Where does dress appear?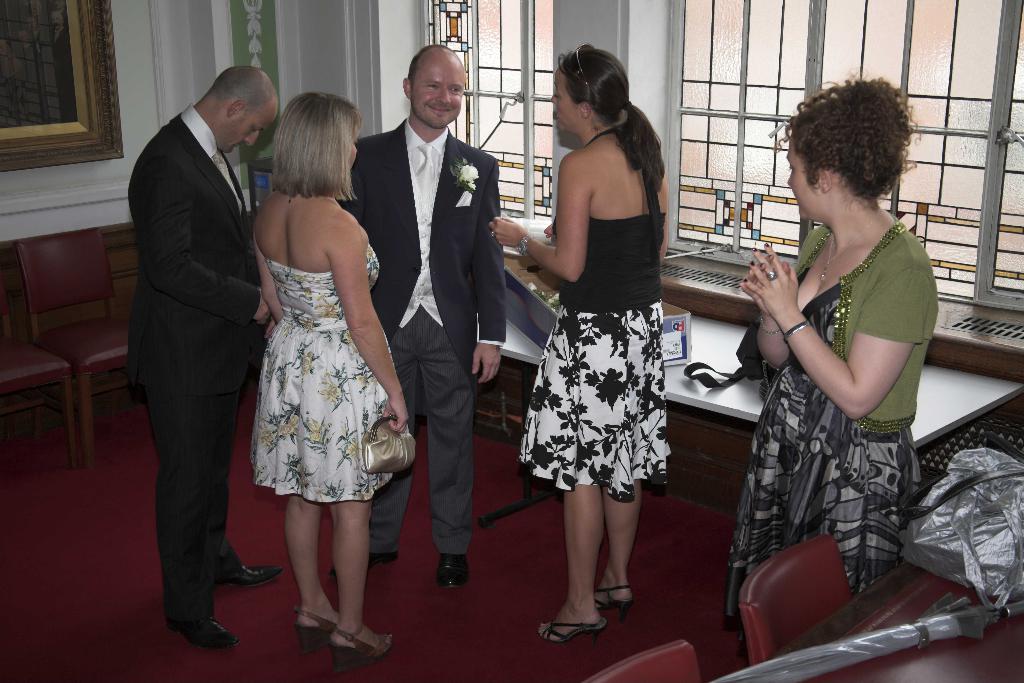
Appears at l=519, t=124, r=673, b=501.
